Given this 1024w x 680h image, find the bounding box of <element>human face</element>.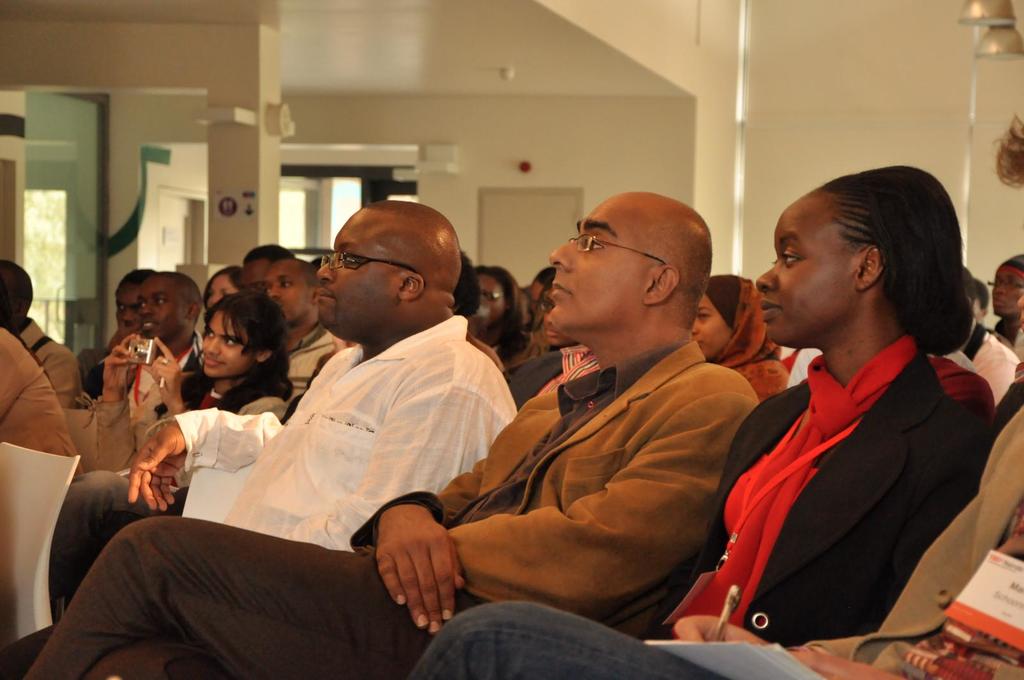
detection(141, 282, 180, 337).
